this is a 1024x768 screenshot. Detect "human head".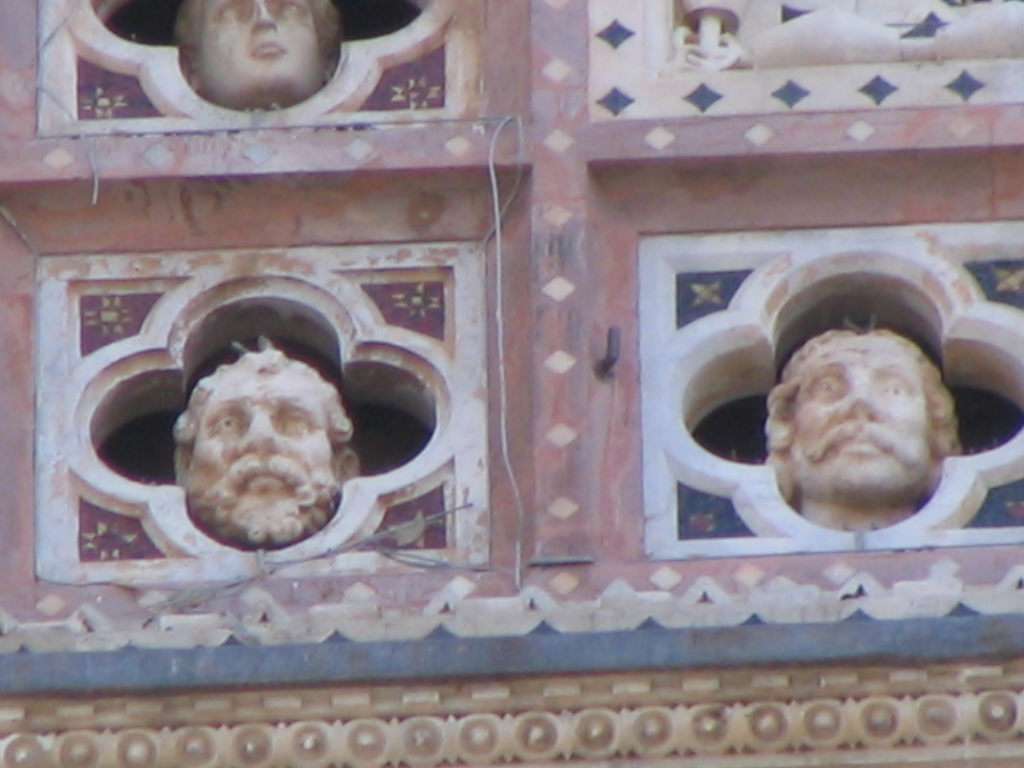
(177,341,361,540).
